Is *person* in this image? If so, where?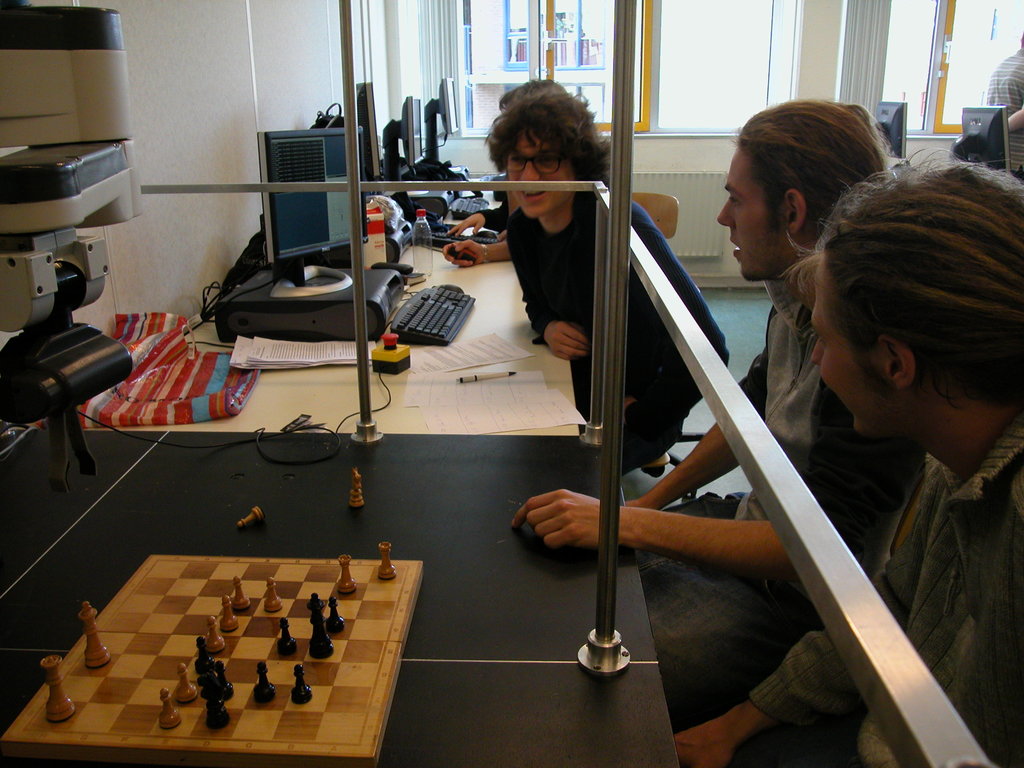
Yes, at rect(668, 150, 1023, 767).
